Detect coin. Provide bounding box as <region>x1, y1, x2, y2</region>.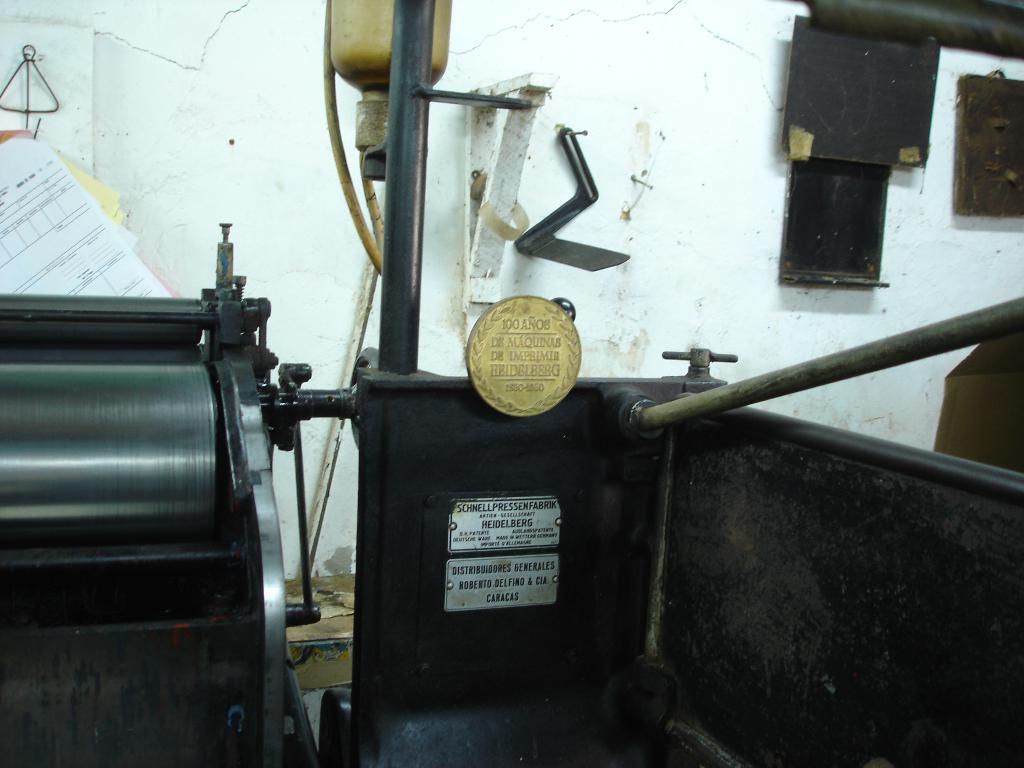
<region>465, 299, 586, 415</region>.
